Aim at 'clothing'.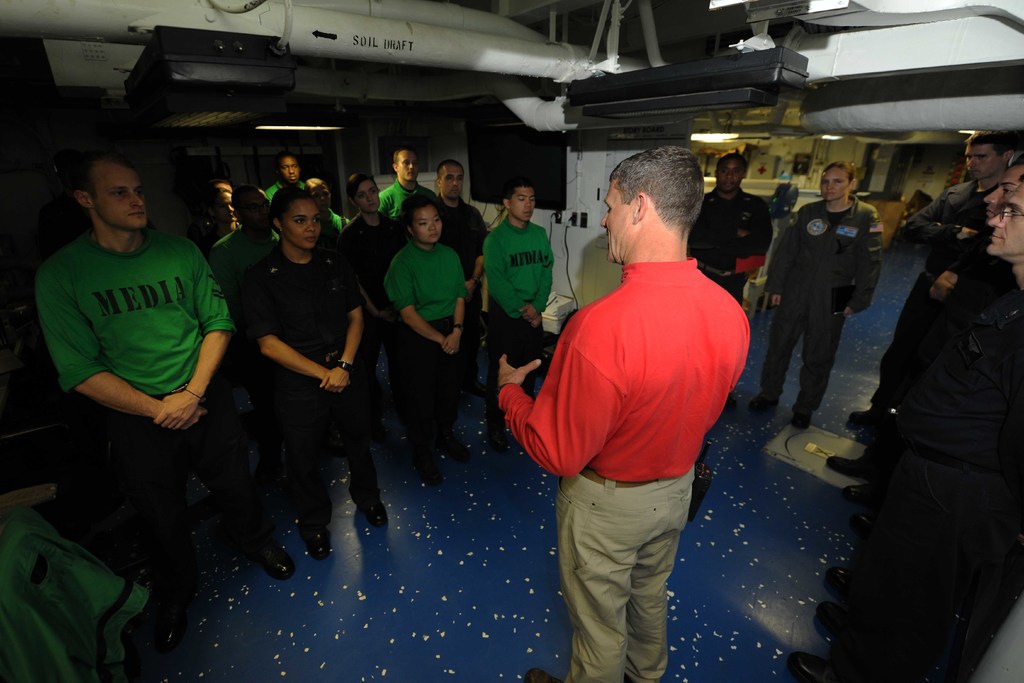
Aimed at [left=232, top=243, right=369, bottom=356].
